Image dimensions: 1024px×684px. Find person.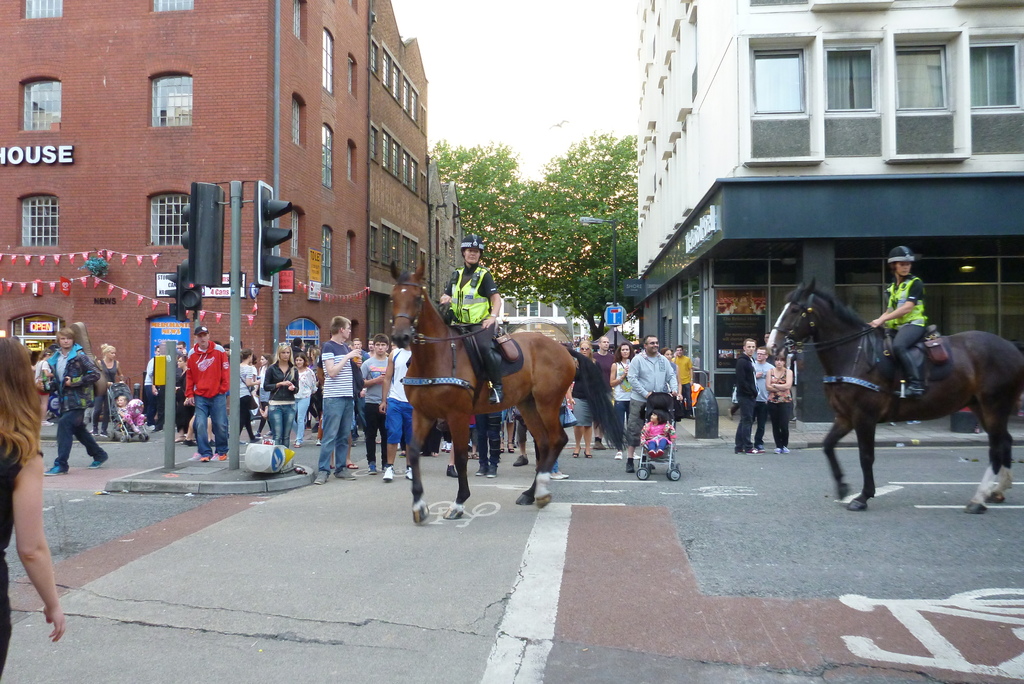
detection(310, 314, 364, 484).
